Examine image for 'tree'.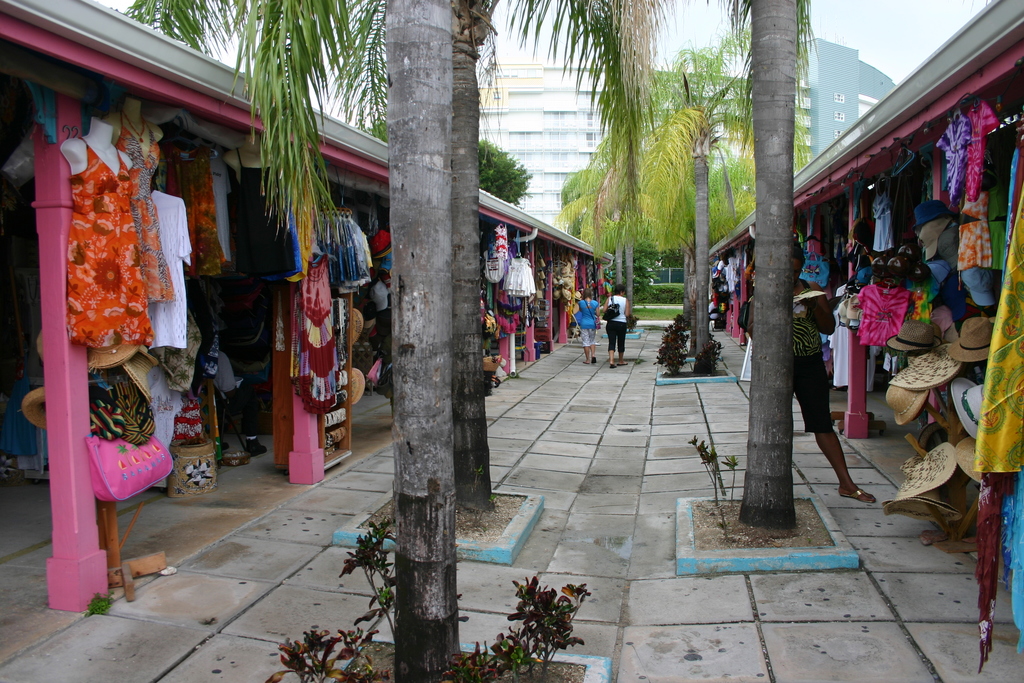
Examination result: select_region(388, 0, 468, 671).
